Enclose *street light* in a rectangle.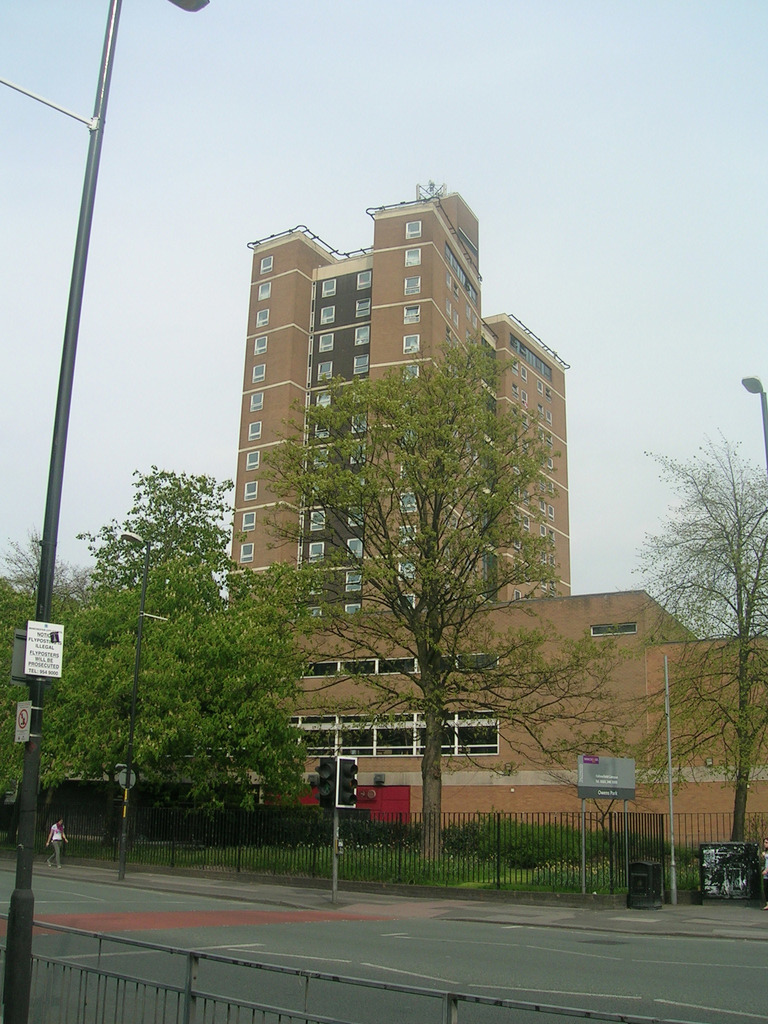
(735, 376, 767, 498).
